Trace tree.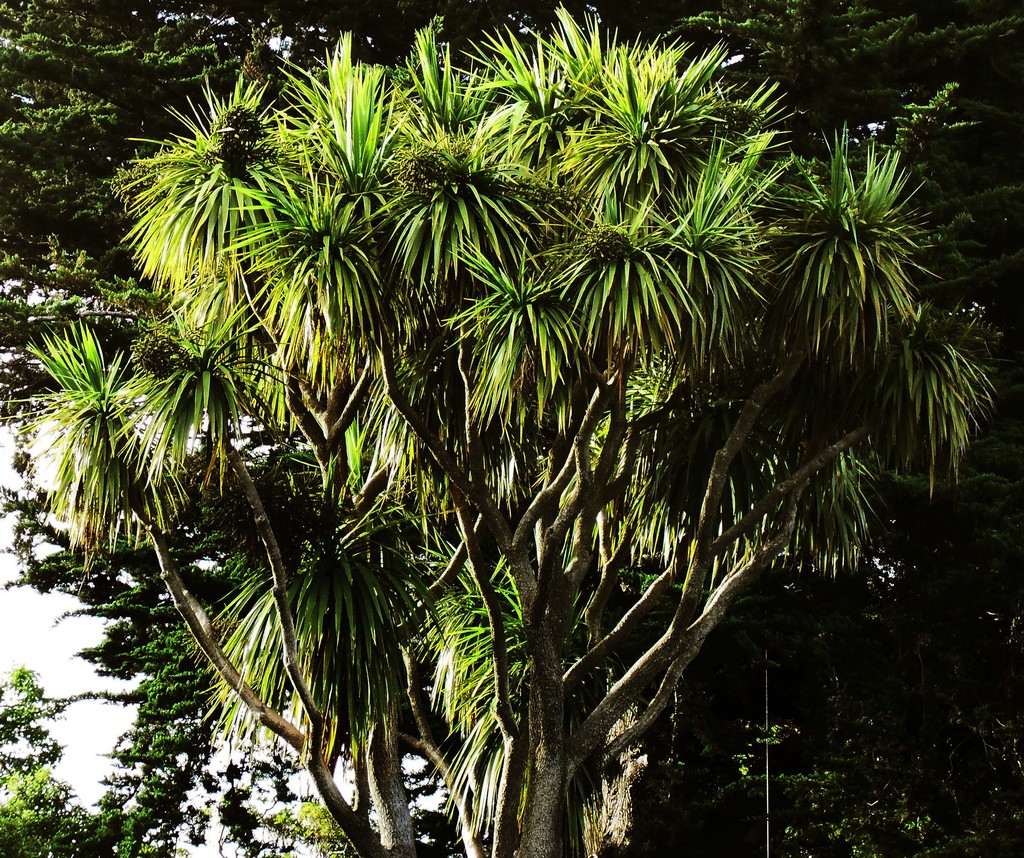
Traced to 0 0 1023 857.
